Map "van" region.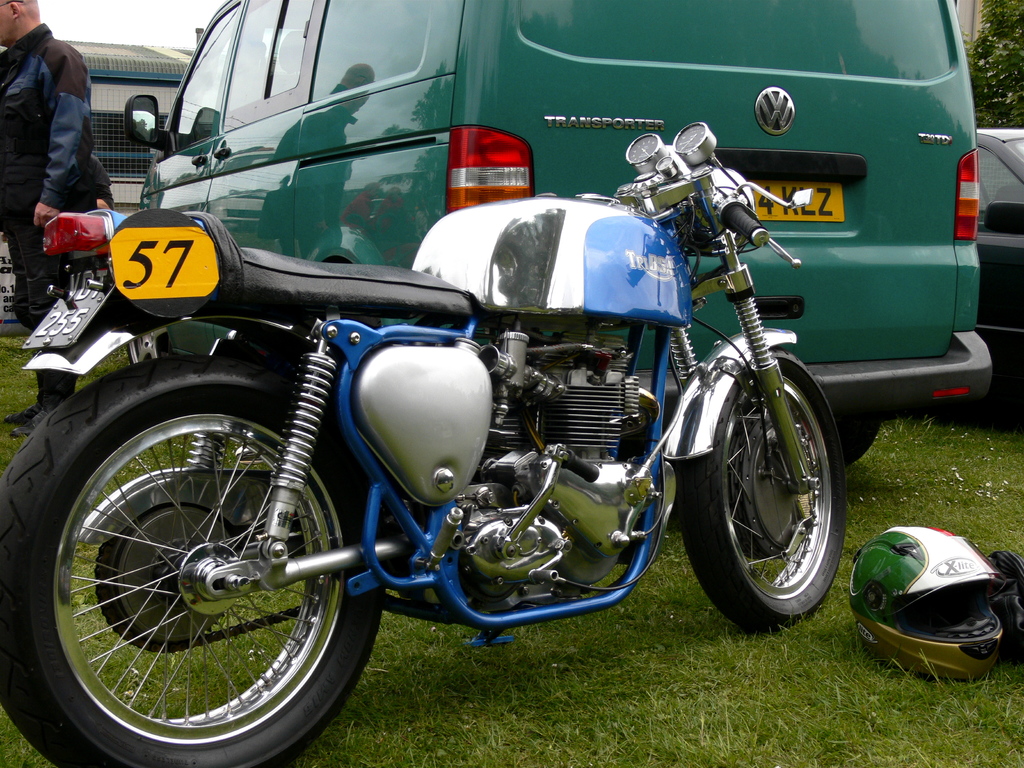
Mapped to pyautogui.locateOnScreen(122, 0, 995, 468).
